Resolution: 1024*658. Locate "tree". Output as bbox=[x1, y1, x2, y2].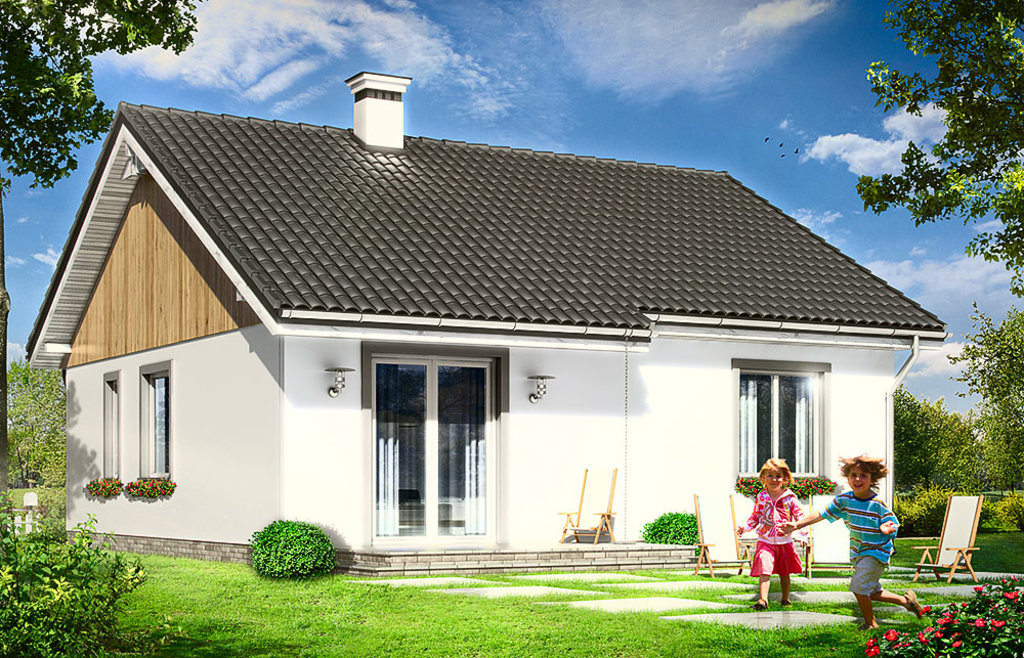
bbox=[962, 266, 1023, 505].
